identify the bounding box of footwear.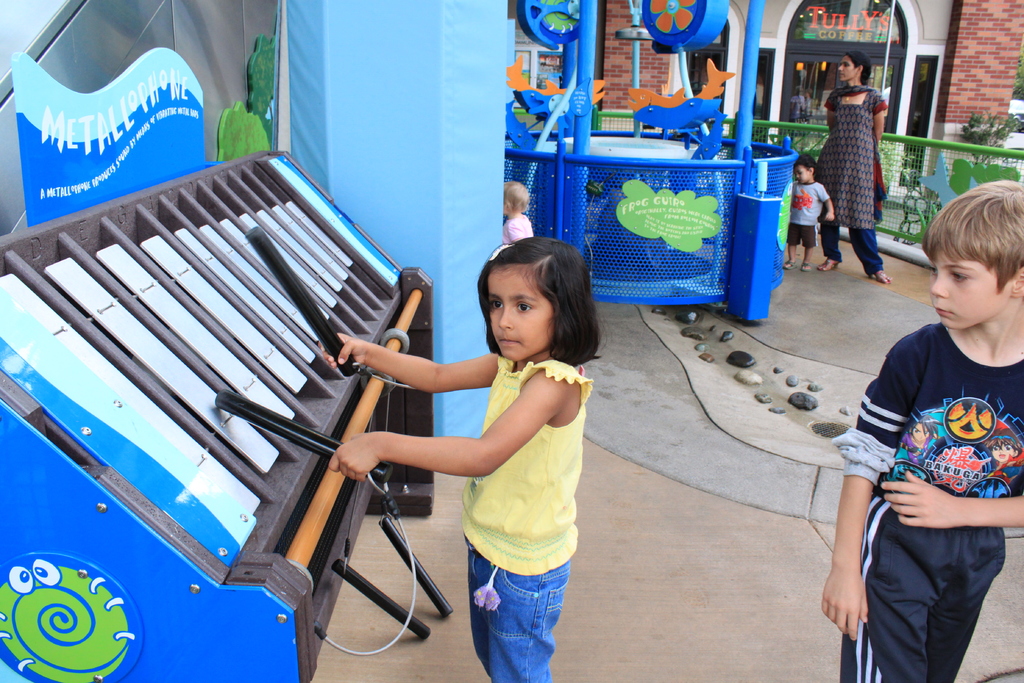
[817, 257, 840, 274].
